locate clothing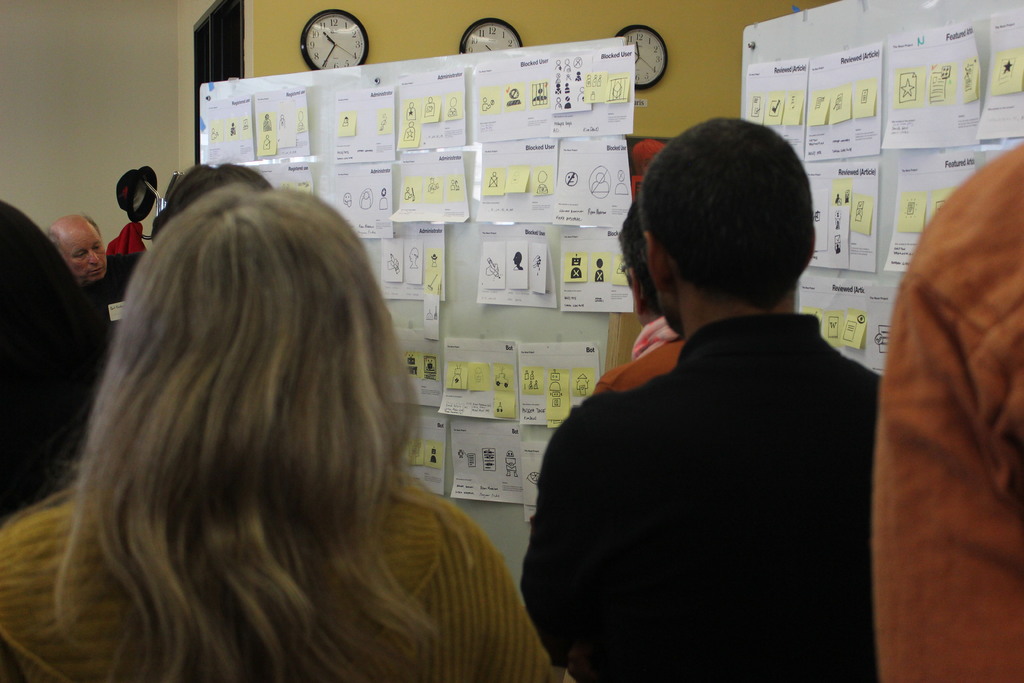
bbox=(872, 143, 1023, 682)
